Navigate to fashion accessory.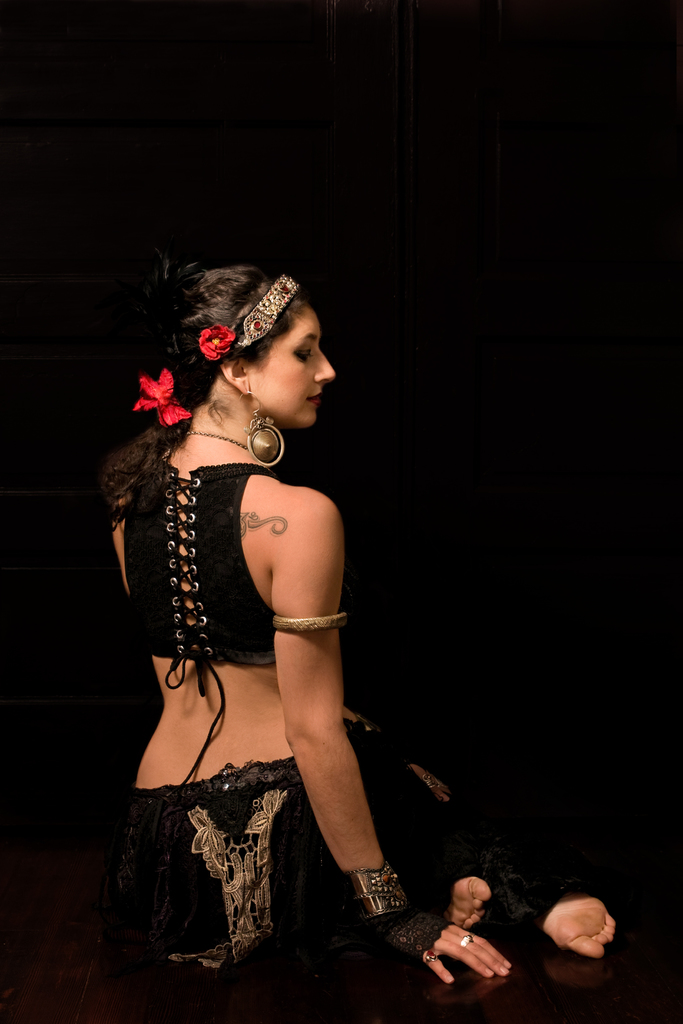
Navigation target: (x1=268, y1=610, x2=349, y2=631).
